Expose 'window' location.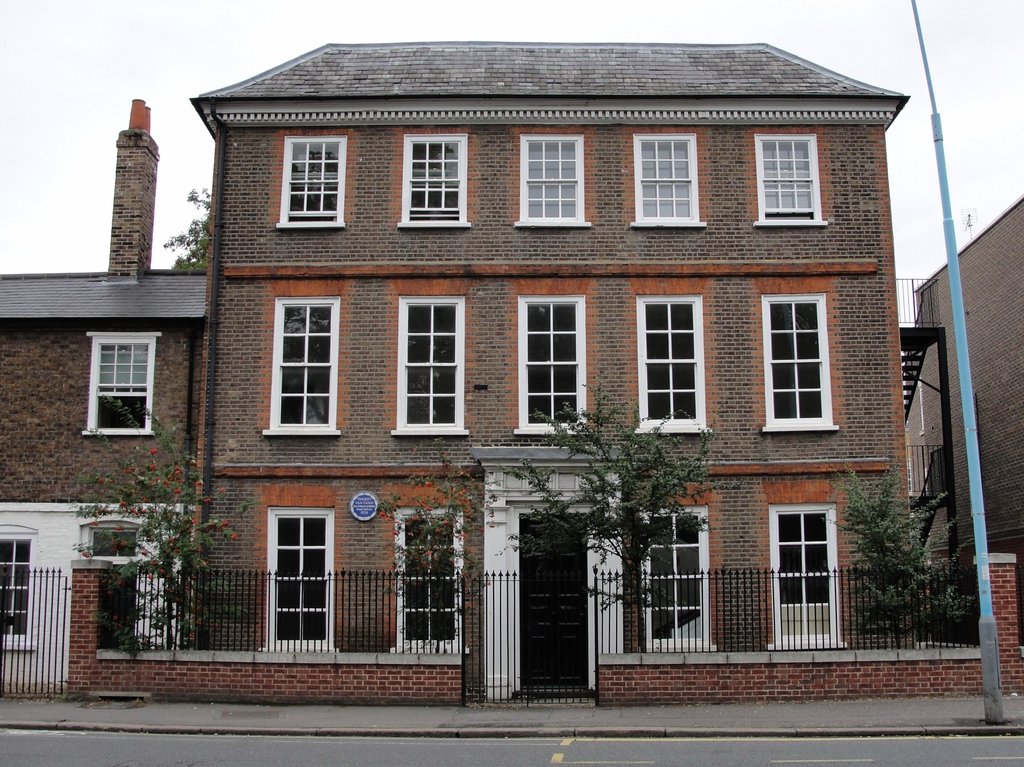
Exposed at {"x1": 396, "y1": 134, "x2": 467, "y2": 225}.
